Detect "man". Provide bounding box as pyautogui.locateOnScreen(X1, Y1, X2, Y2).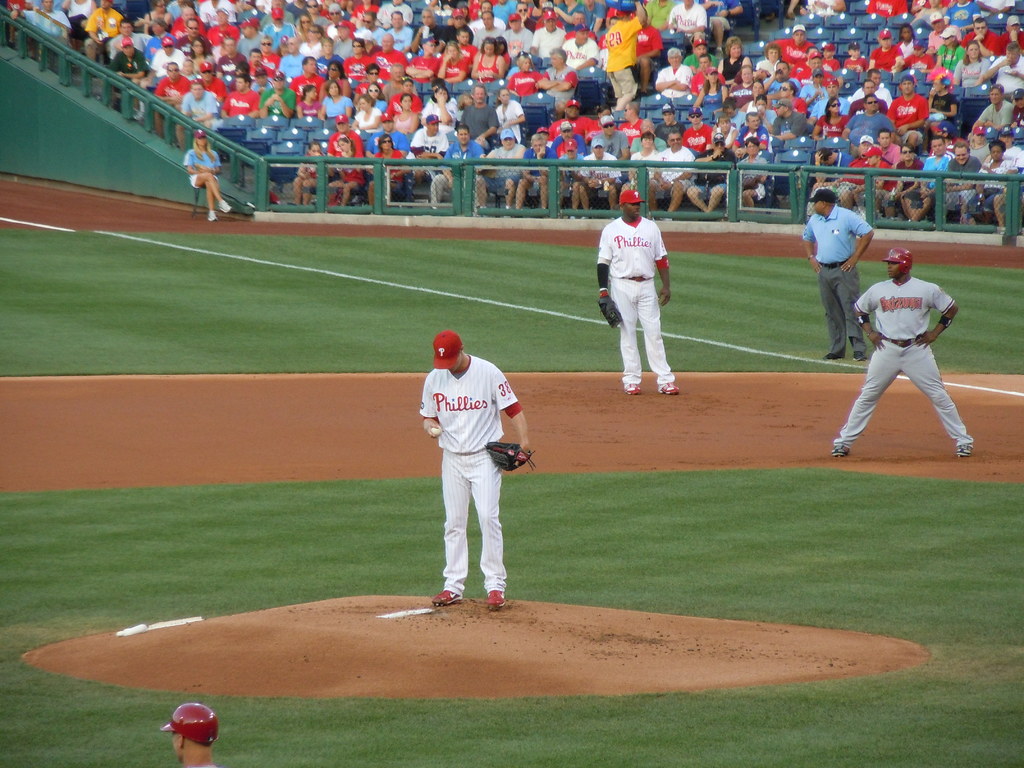
pyautogui.locateOnScreen(447, 8, 472, 45).
